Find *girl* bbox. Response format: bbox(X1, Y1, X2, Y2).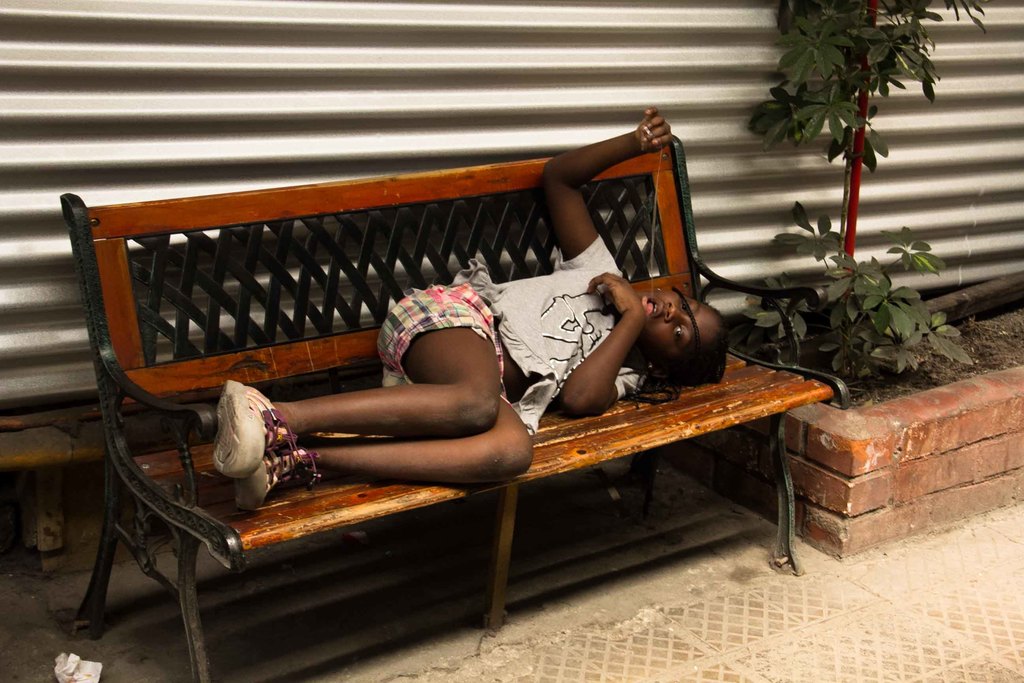
bbox(195, 108, 729, 493).
